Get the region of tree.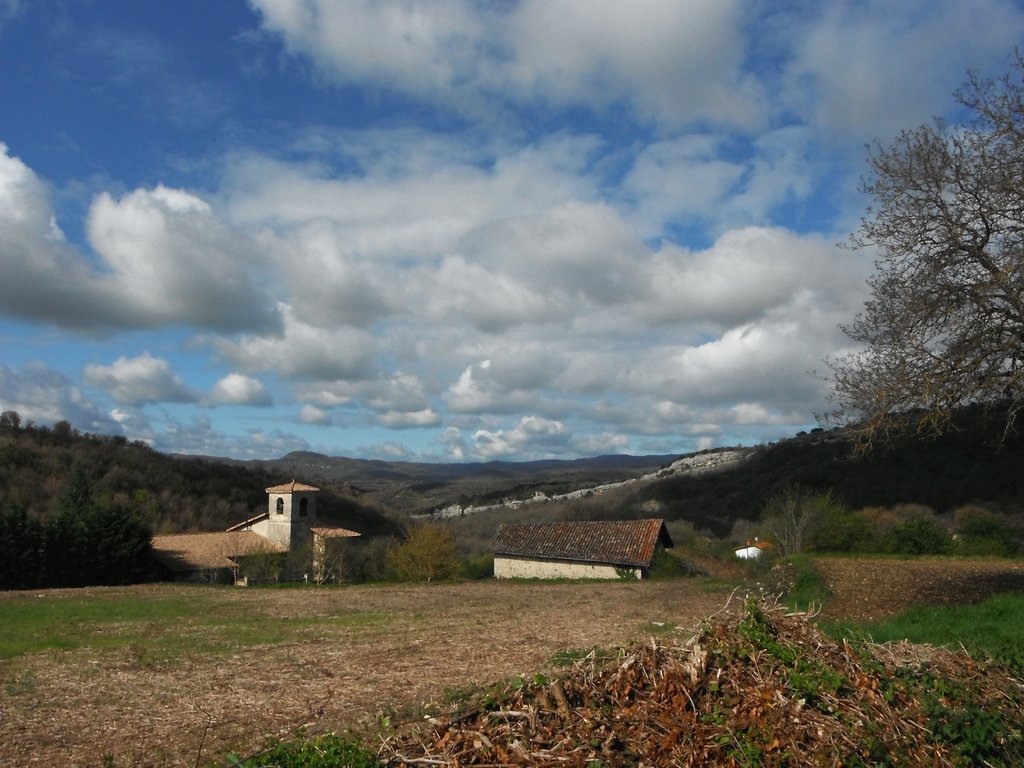
36 422 101 556.
